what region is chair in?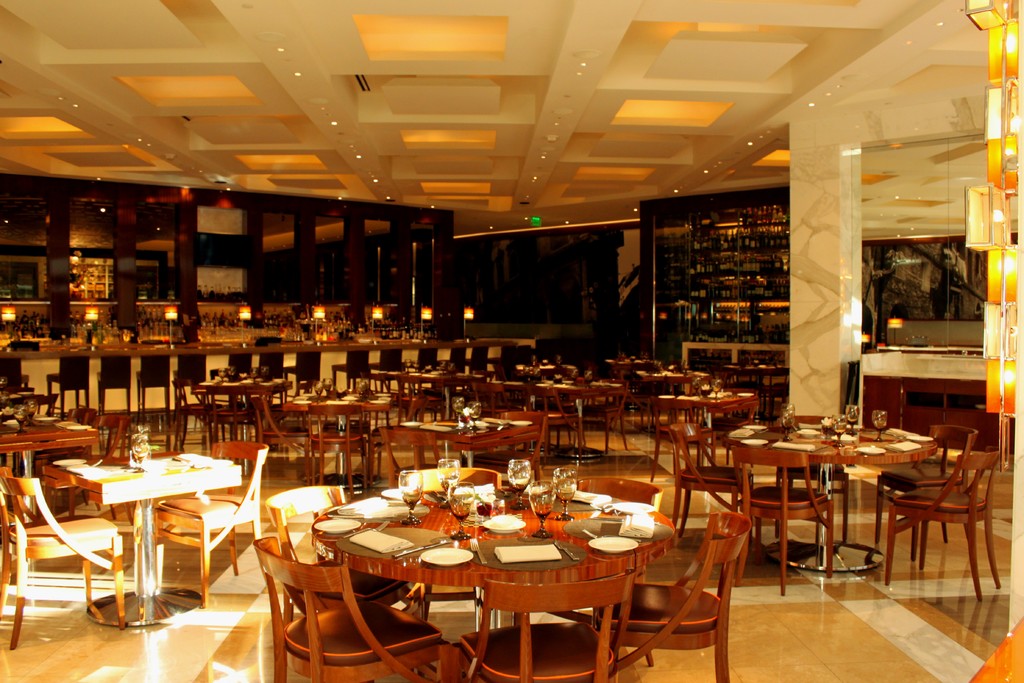
BBox(282, 350, 323, 397).
